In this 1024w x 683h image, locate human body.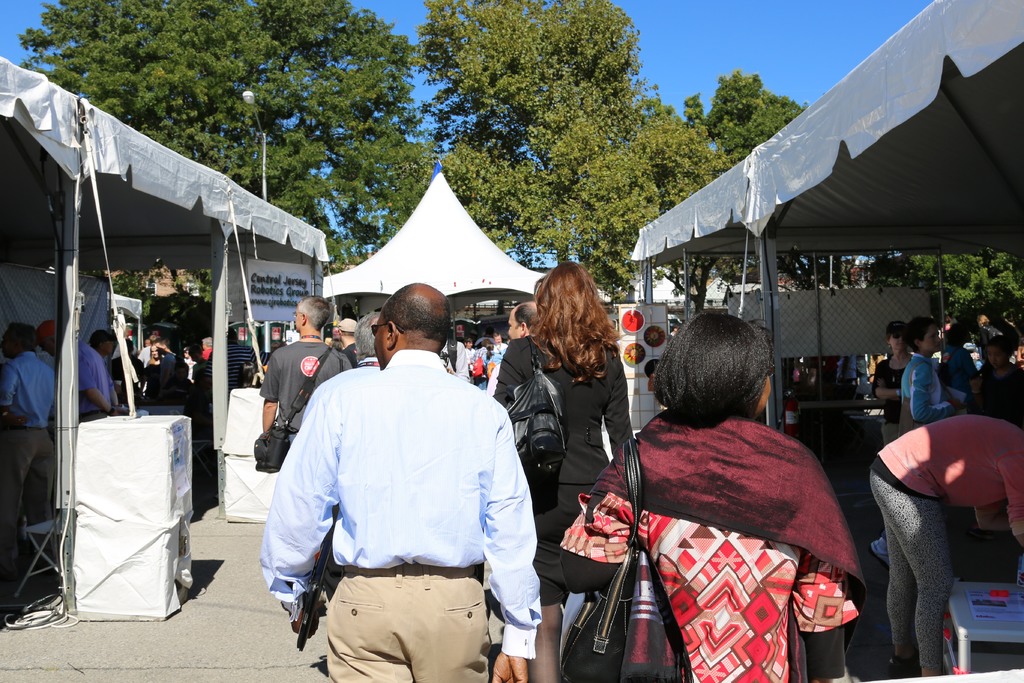
Bounding box: <bbox>867, 416, 1023, 680</bbox>.
